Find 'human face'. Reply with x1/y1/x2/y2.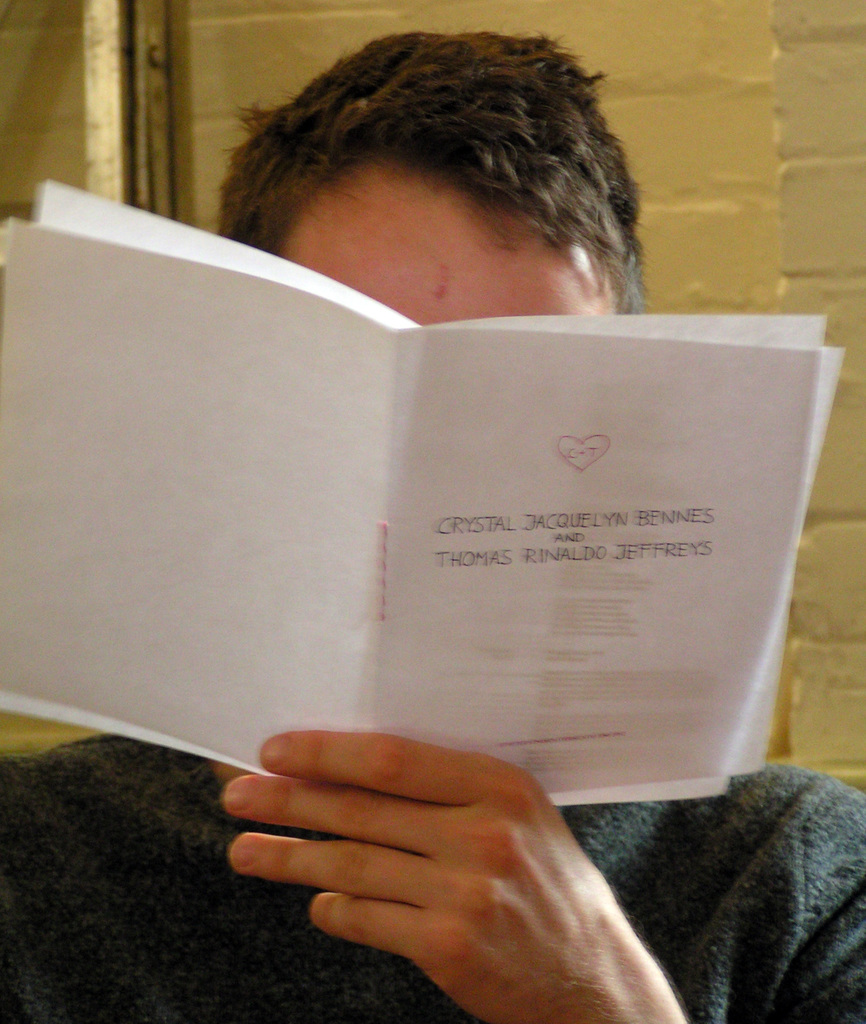
282/160/629/326.
